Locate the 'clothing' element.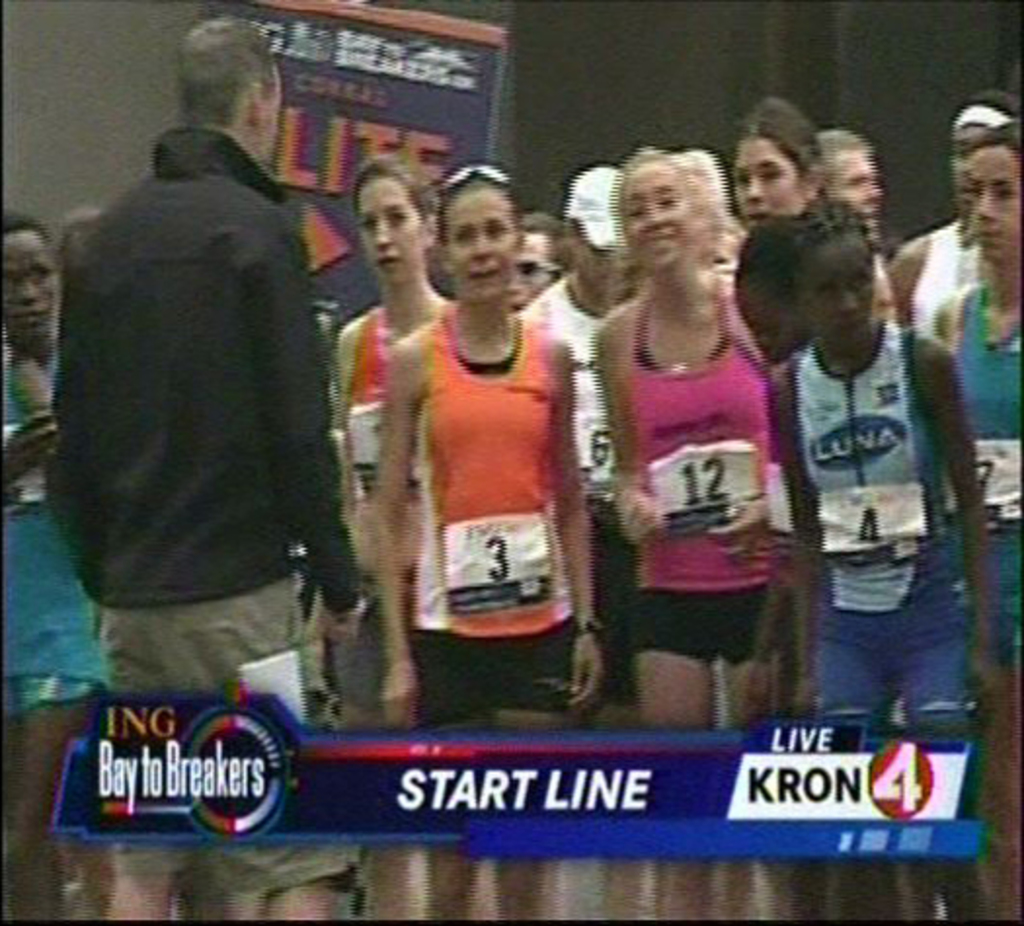
Element bbox: BBox(612, 287, 792, 671).
